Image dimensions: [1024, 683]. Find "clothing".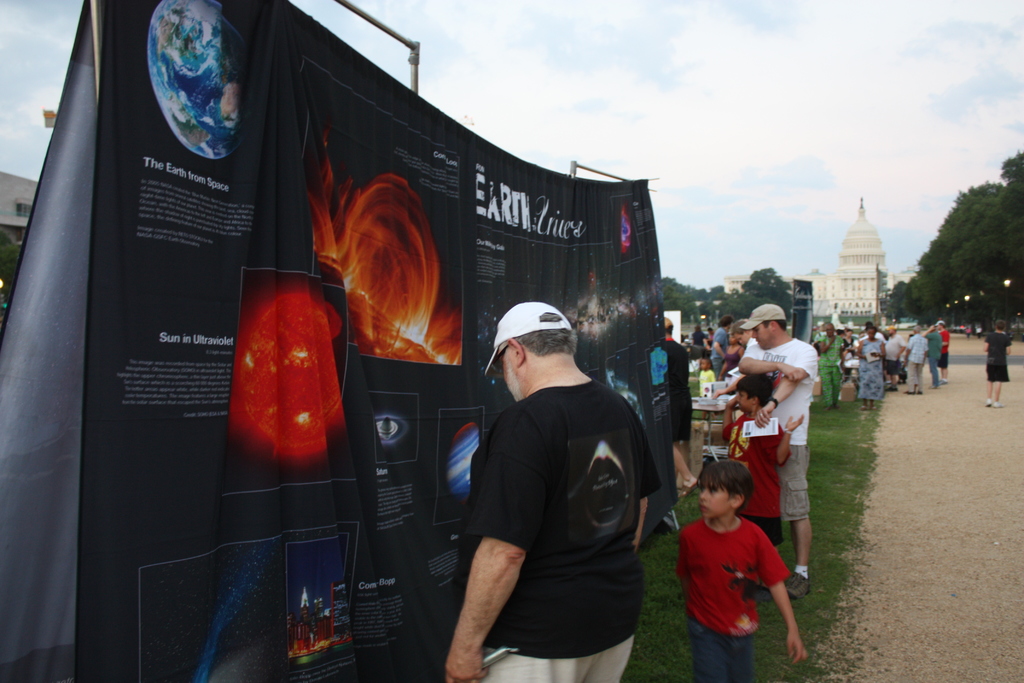
<region>984, 331, 1011, 383</region>.
